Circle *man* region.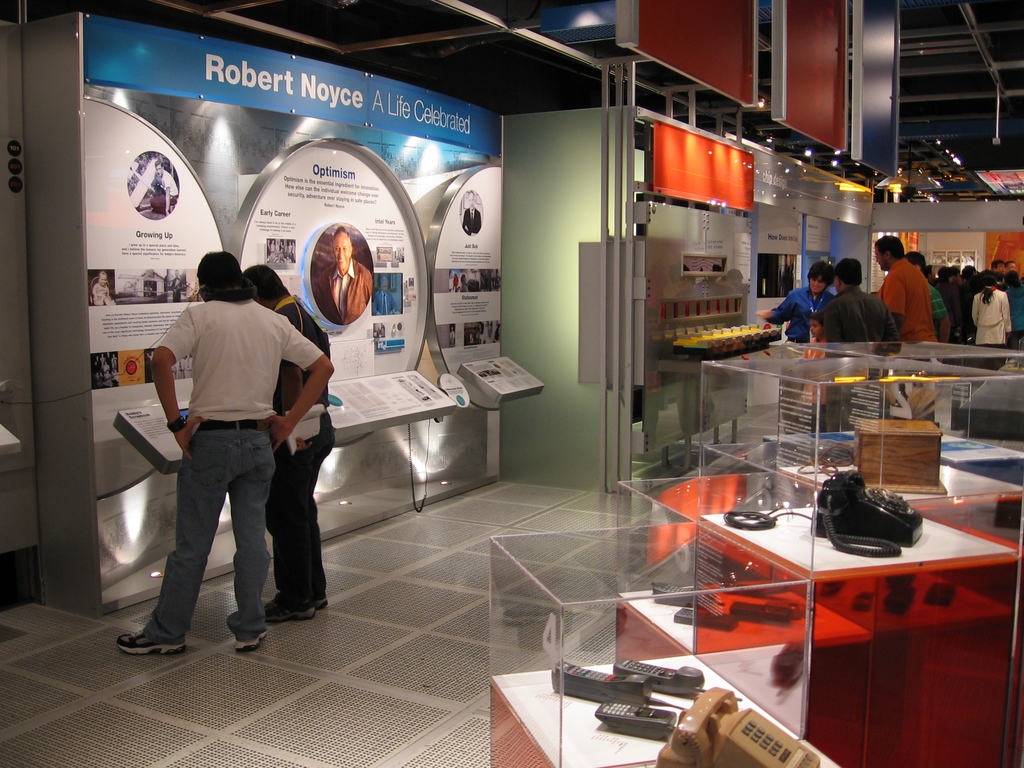
Region: <bbox>459, 190, 480, 234</bbox>.
